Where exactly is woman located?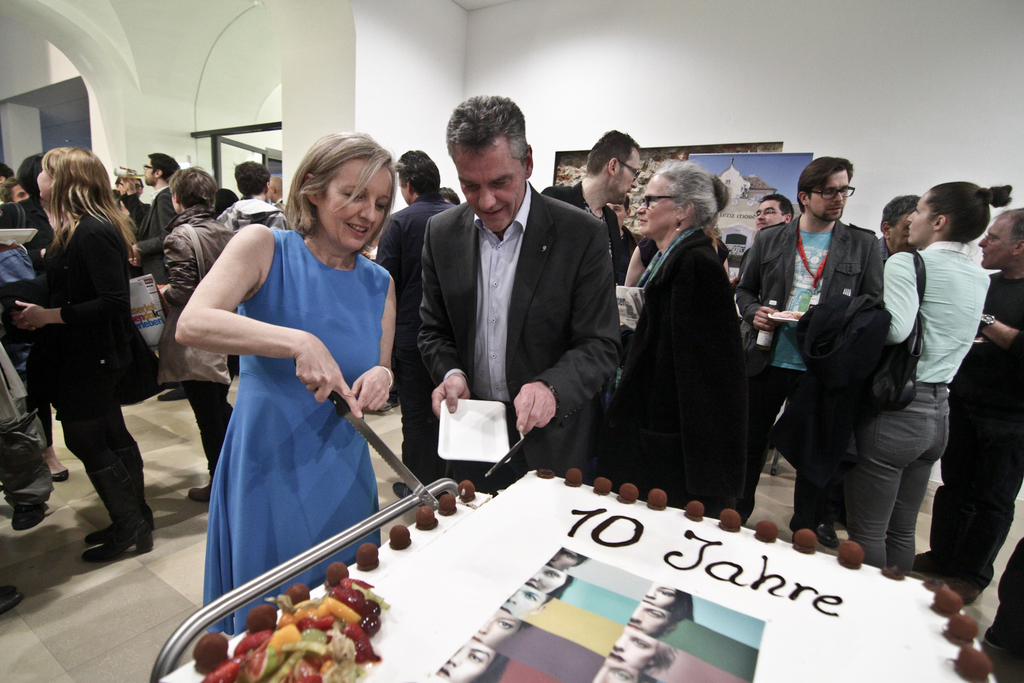
Its bounding box is locate(601, 624, 675, 679).
